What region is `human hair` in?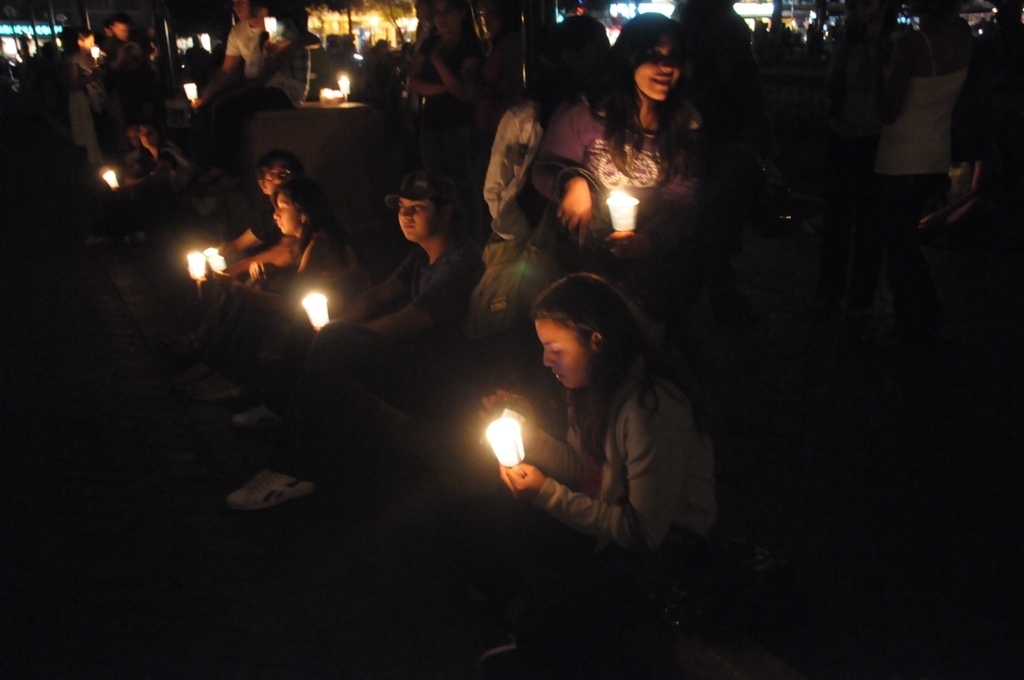
detection(431, 197, 461, 239).
